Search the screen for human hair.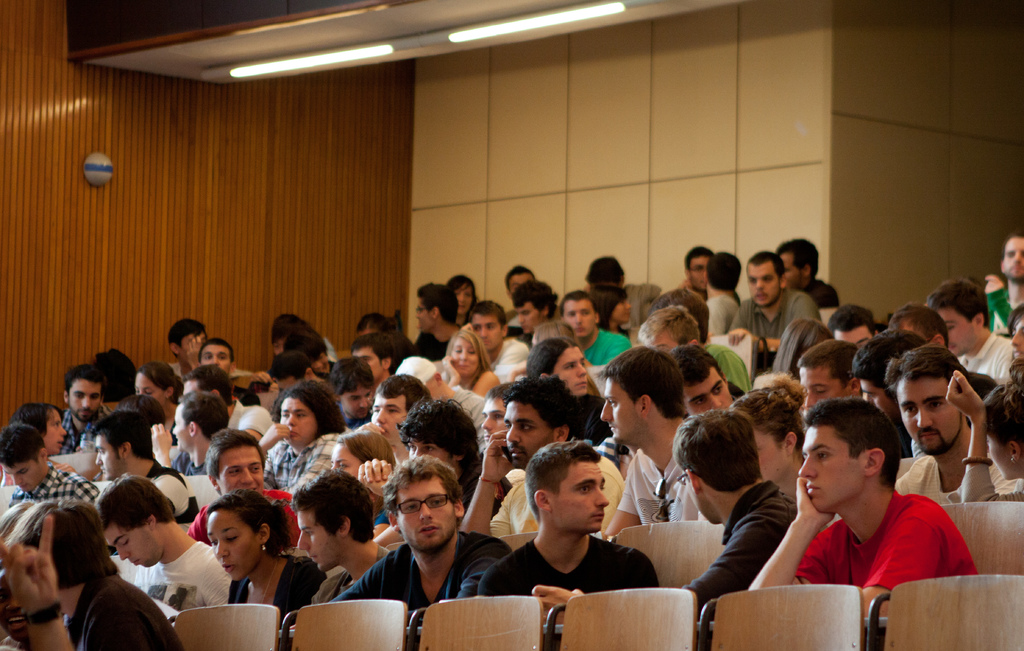
Found at <box>269,311,311,341</box>.
